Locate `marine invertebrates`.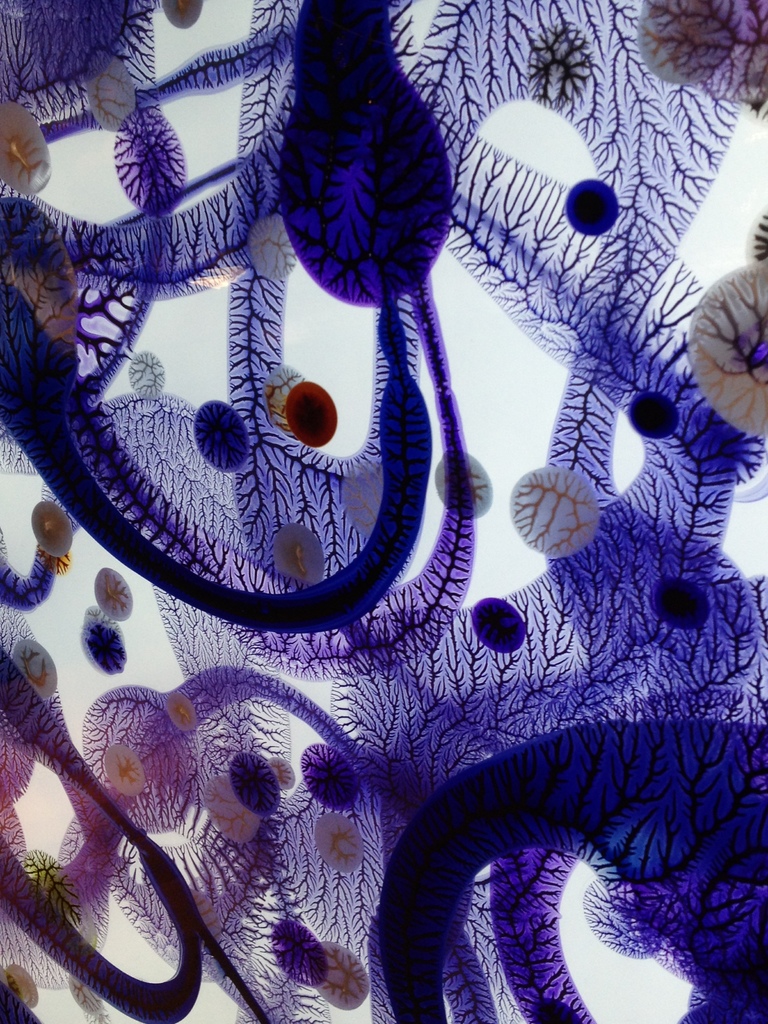
Bounding box: BBox(0, 0, 271, 214).
